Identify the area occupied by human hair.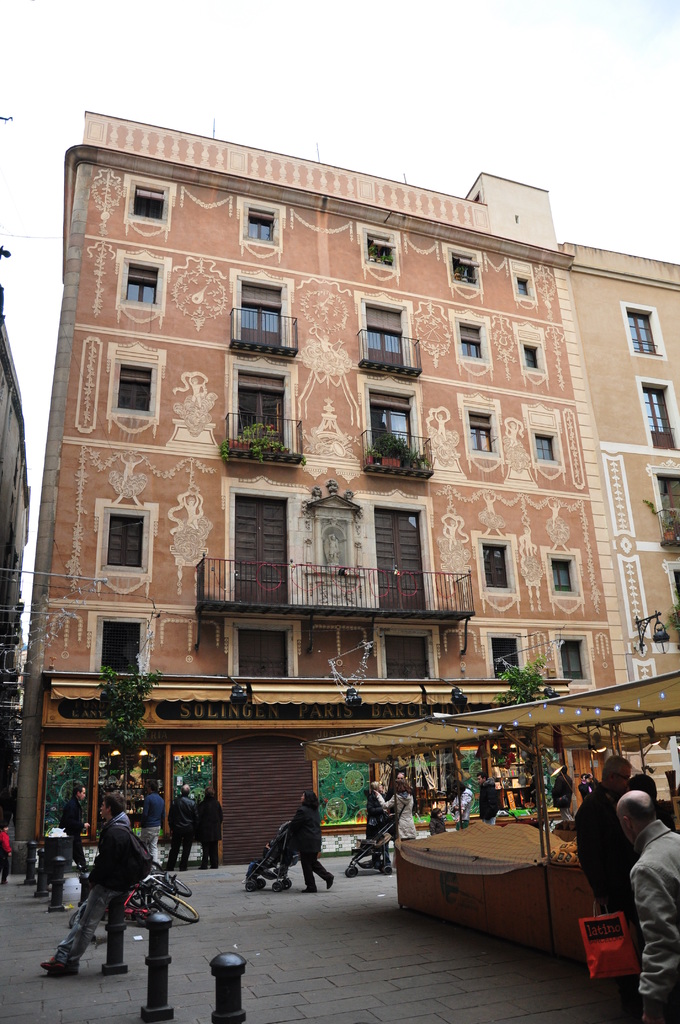
Area: bbox=(70, 785, 86, 799).
